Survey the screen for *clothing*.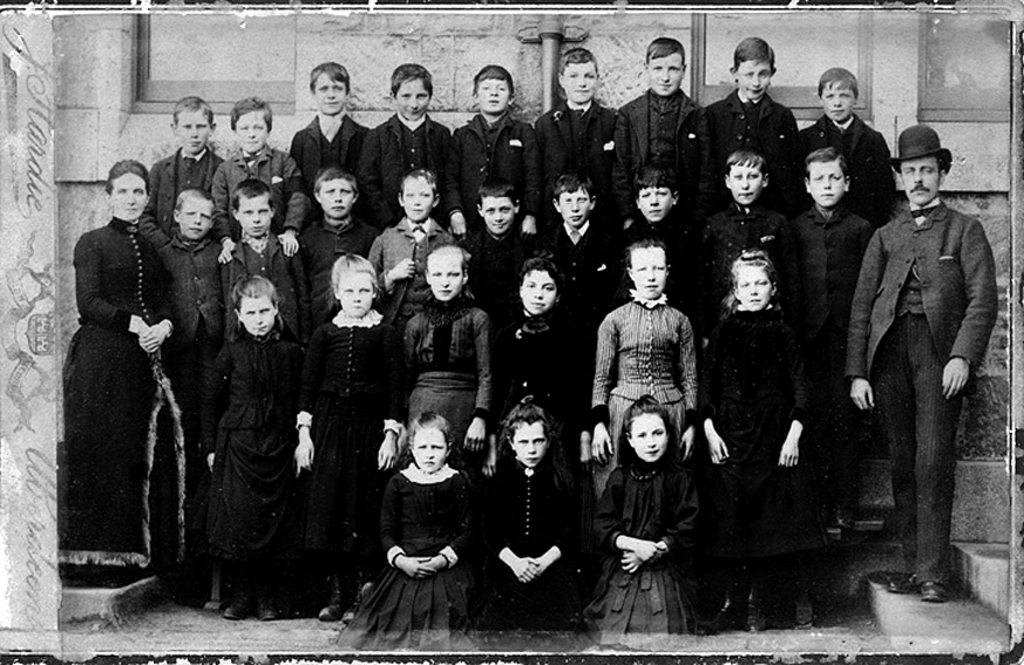
Survey found: detection(195, 326, 303, 604).
